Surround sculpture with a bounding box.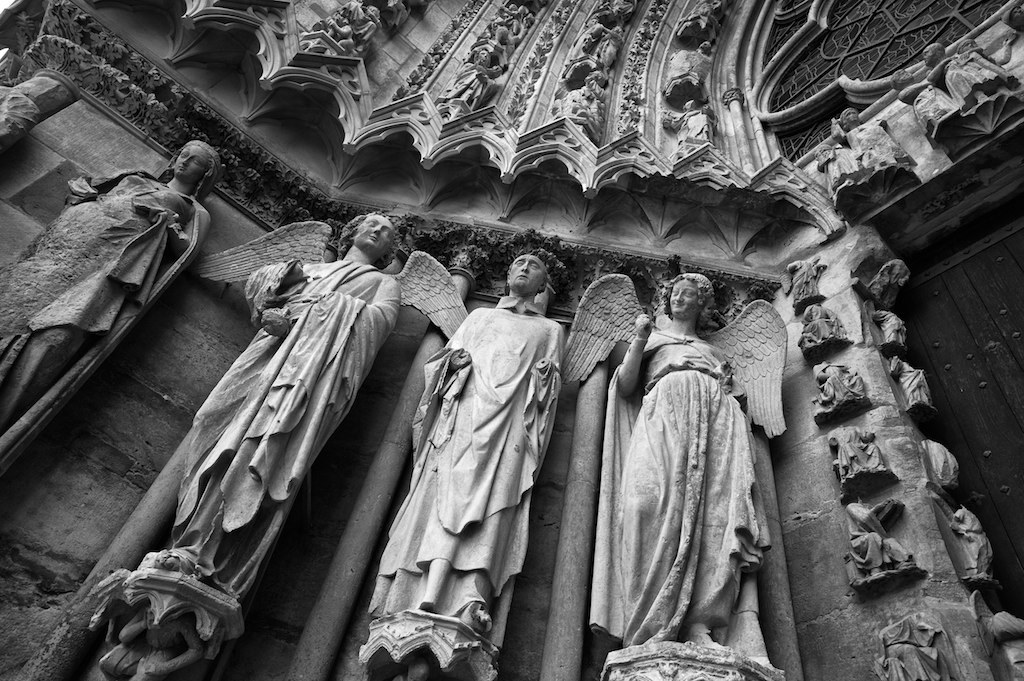
l=0, t=70, r=63, b=148.
